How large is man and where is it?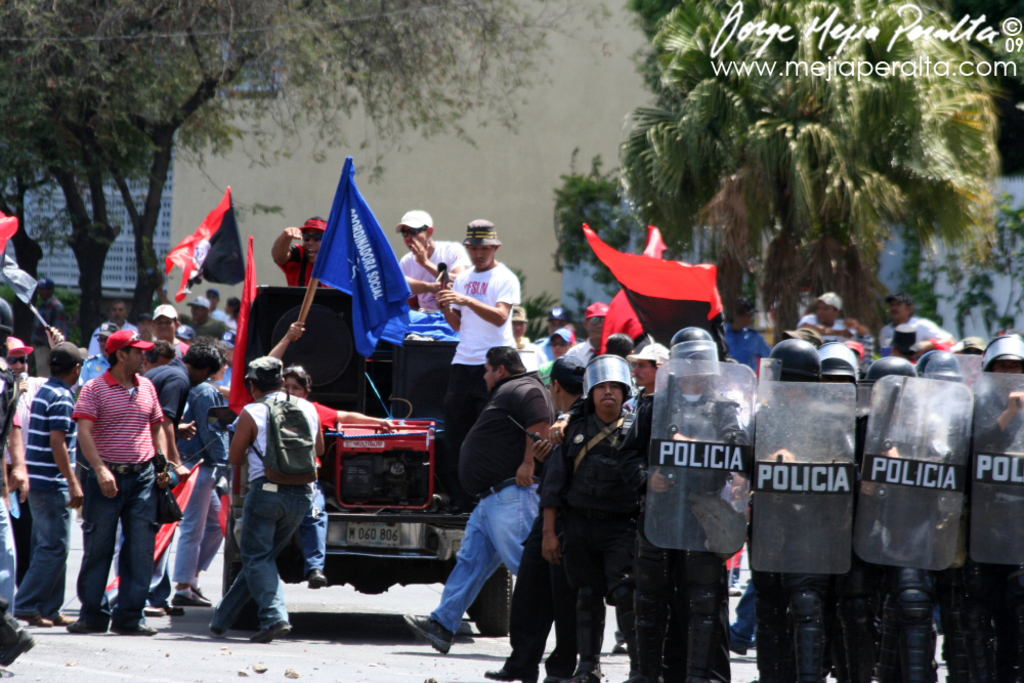
Bounding box: left=152, top=305, right=193, bottom=353.
